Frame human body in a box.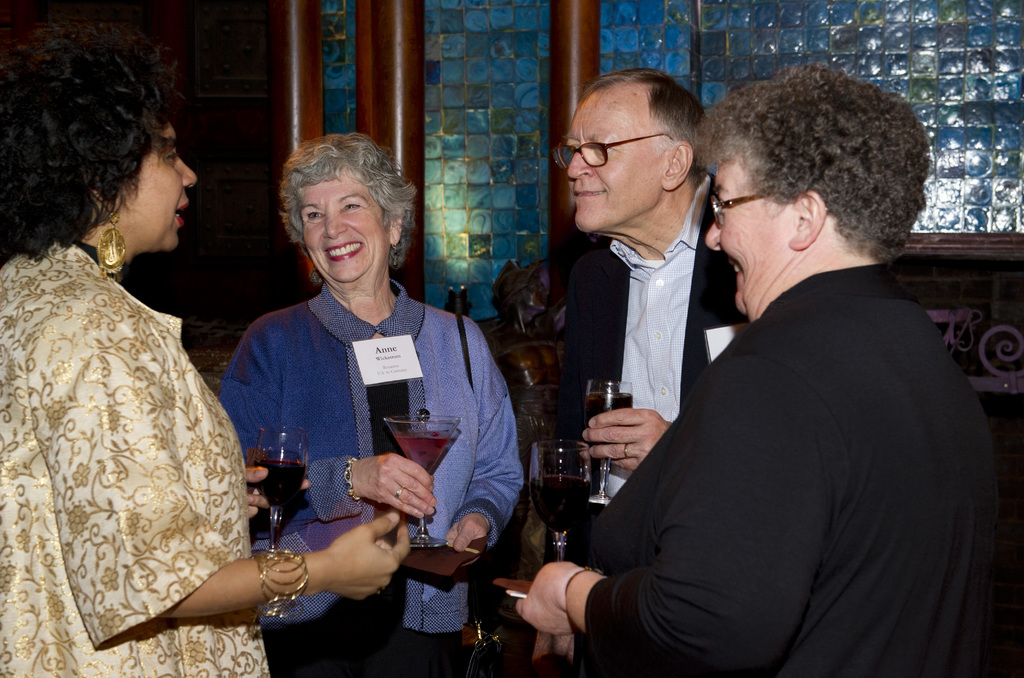
(556,65,742,536).
